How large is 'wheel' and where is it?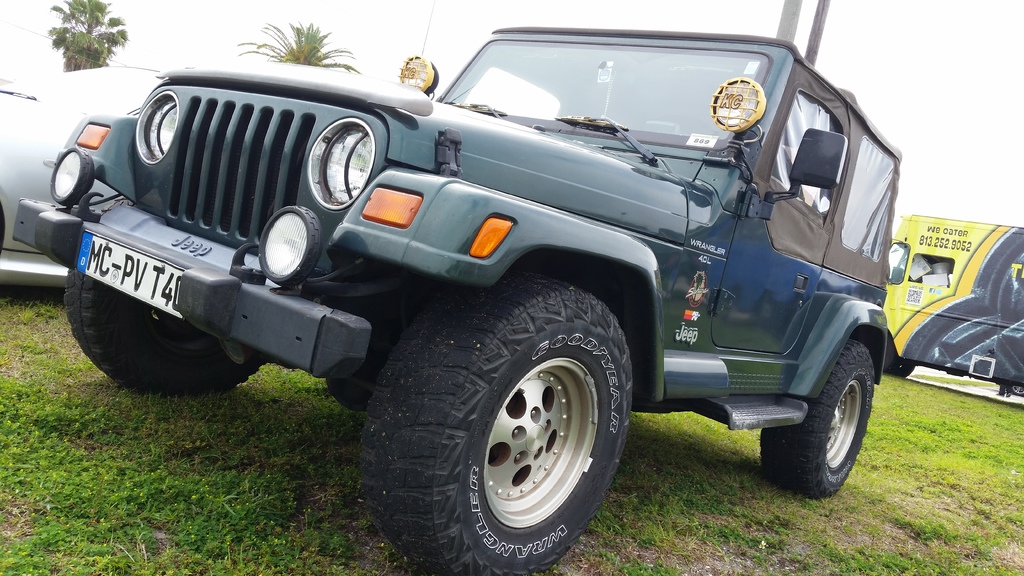
Bounding box: <box>355,264,636,575</box>.
